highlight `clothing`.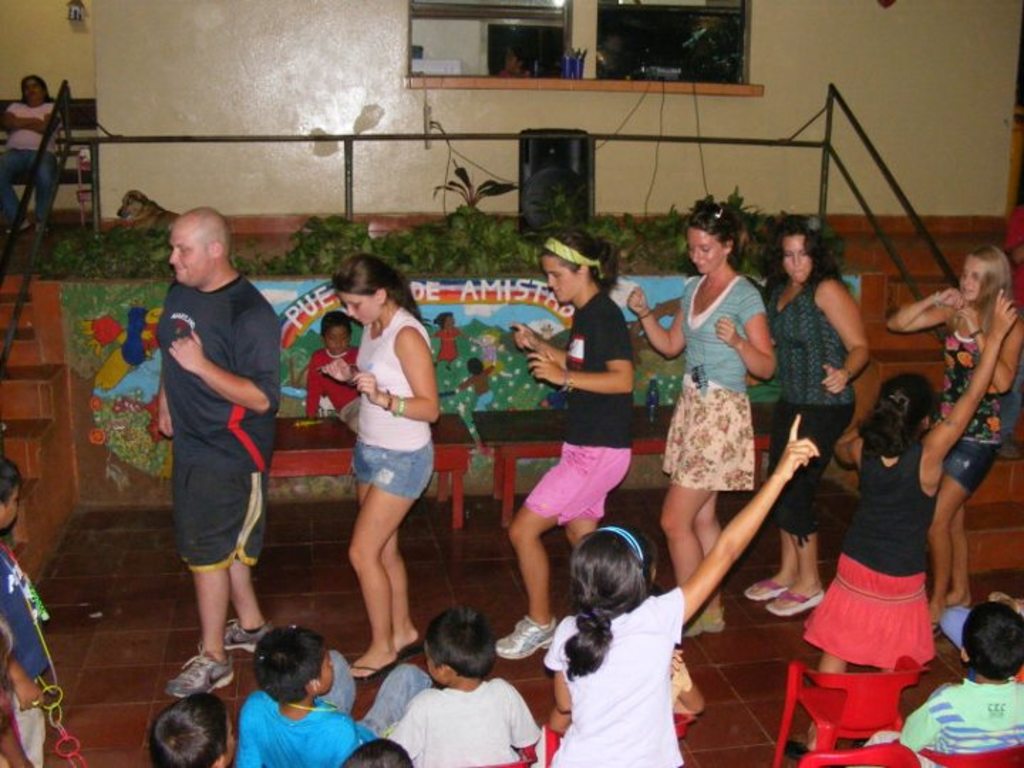
Highlighted region: locate(539, 593, 688, 767).
